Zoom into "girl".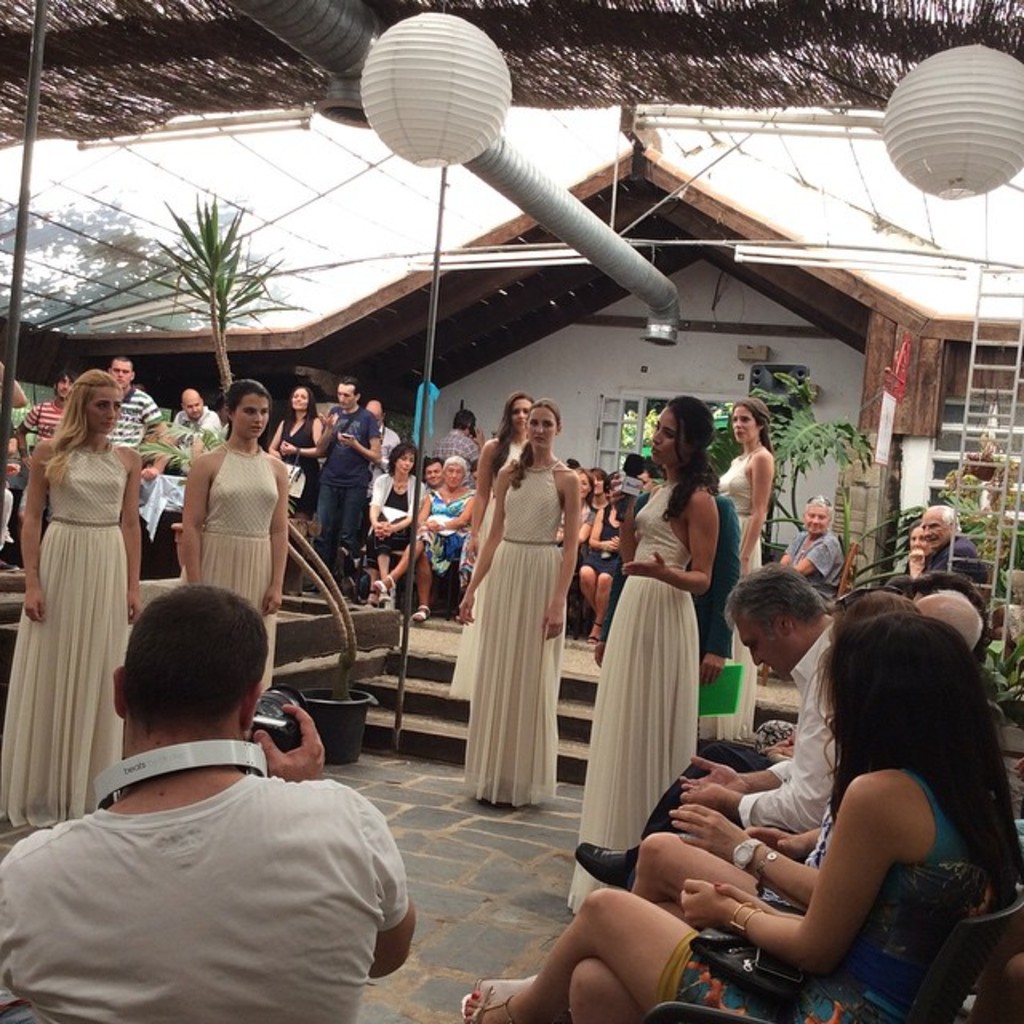
Zoom target: [451,398,582,810].
